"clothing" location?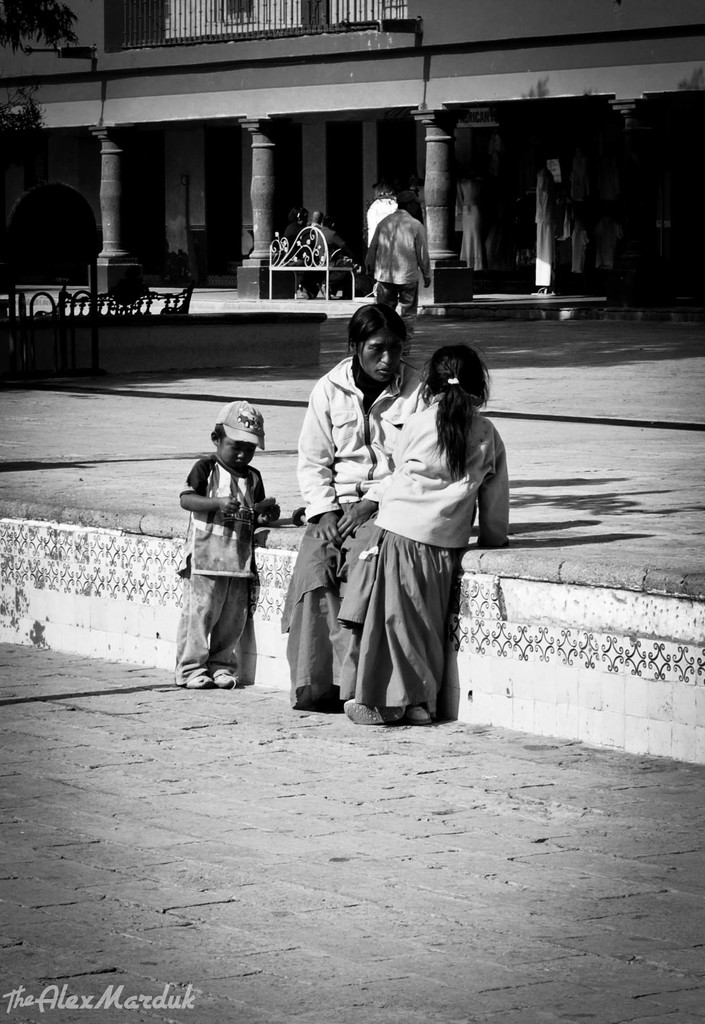
pyautogui.locateOnScreen(363, 204, 429, 324)
